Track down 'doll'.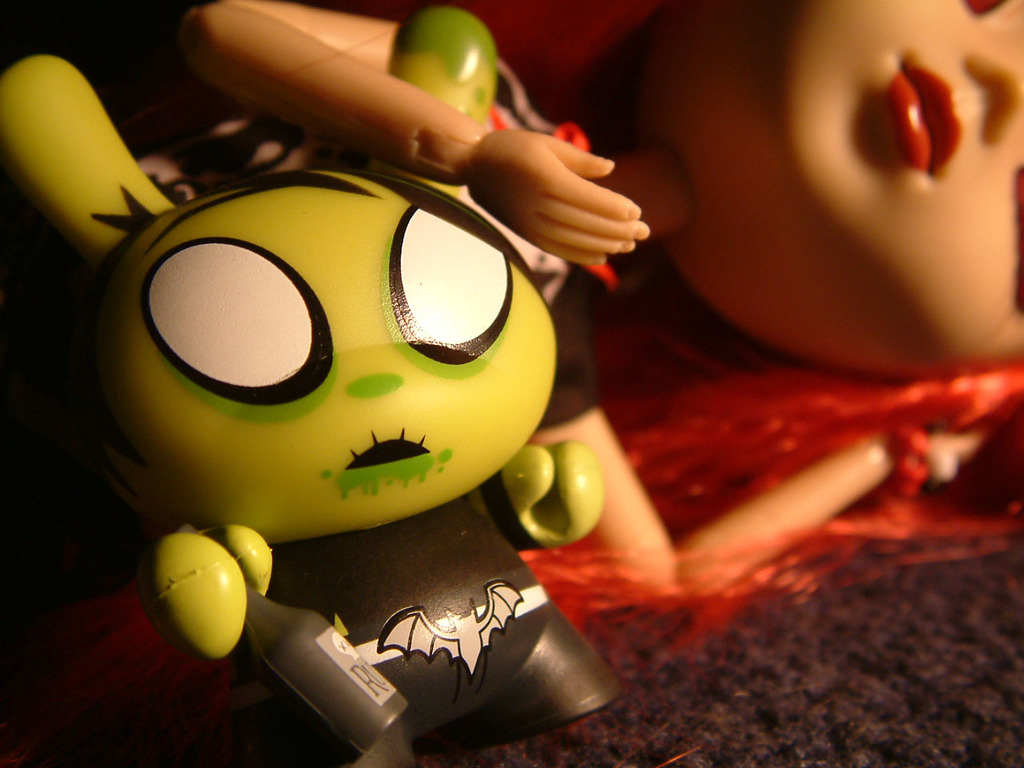
Tracked to detection(7, 1, 1023, 767).
